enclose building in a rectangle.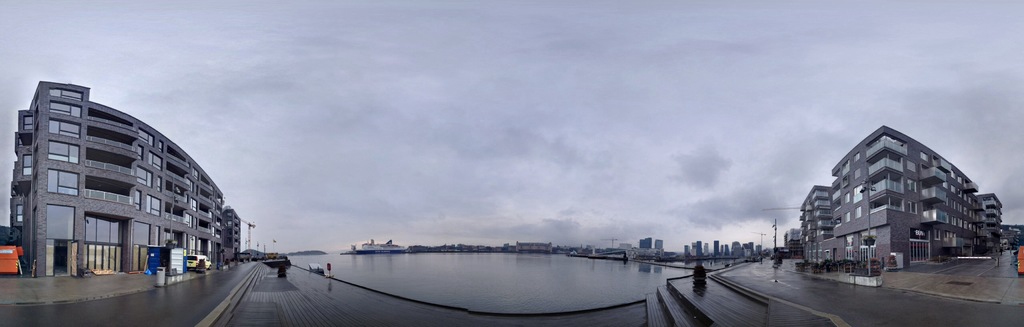
<box>11,78,227,276</box>.
